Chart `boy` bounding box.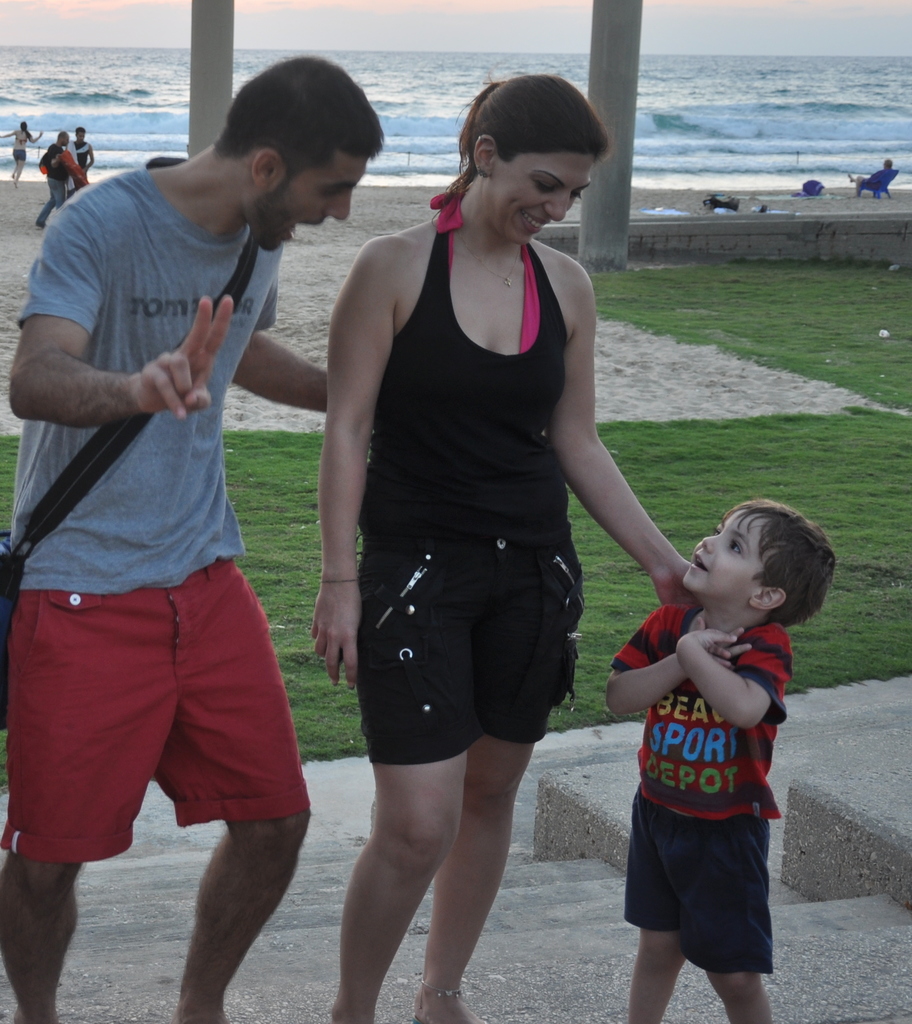
Charted: [x1=589, y1=473, x2=816, y2=1012].
